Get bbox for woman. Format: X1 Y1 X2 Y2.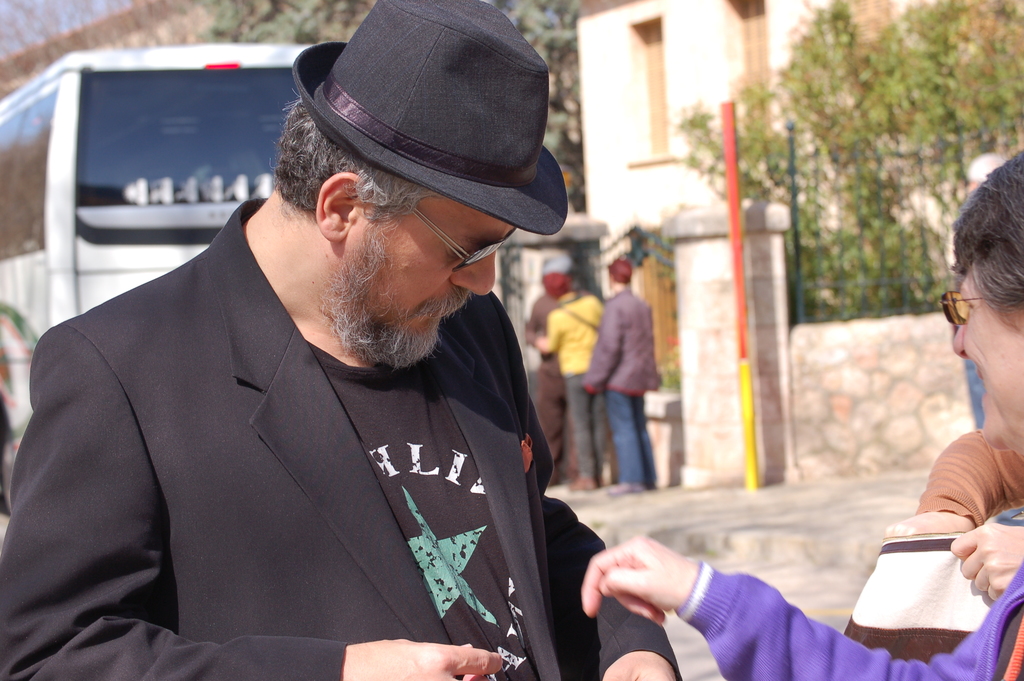
529 269 604 488.
